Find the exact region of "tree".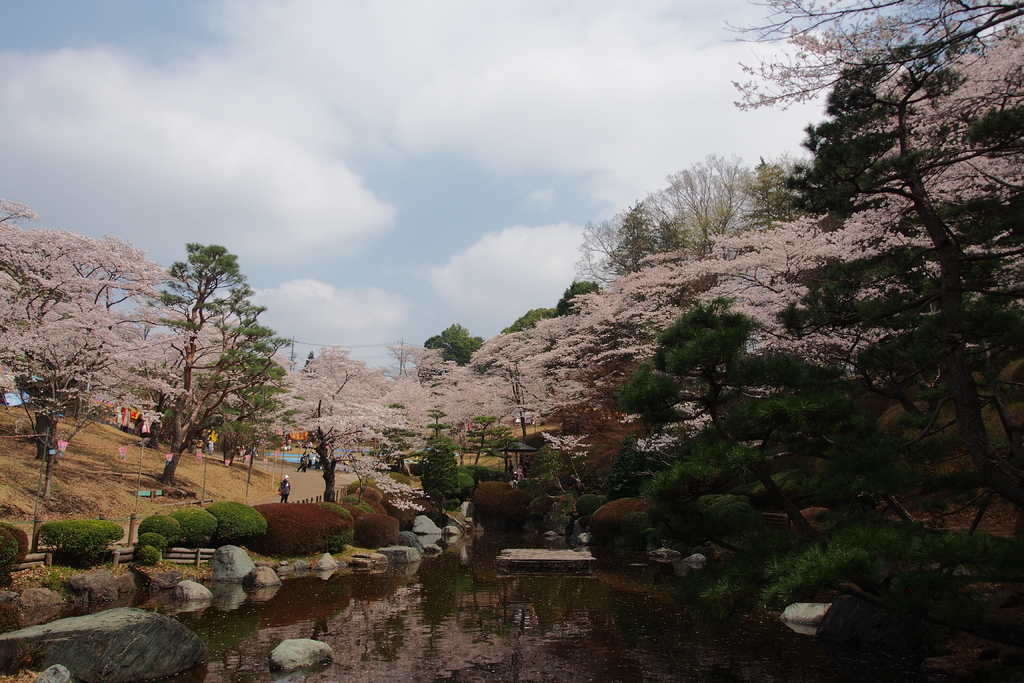
Exact region: (x1=209, y1=499, x2=272, y2=550).
